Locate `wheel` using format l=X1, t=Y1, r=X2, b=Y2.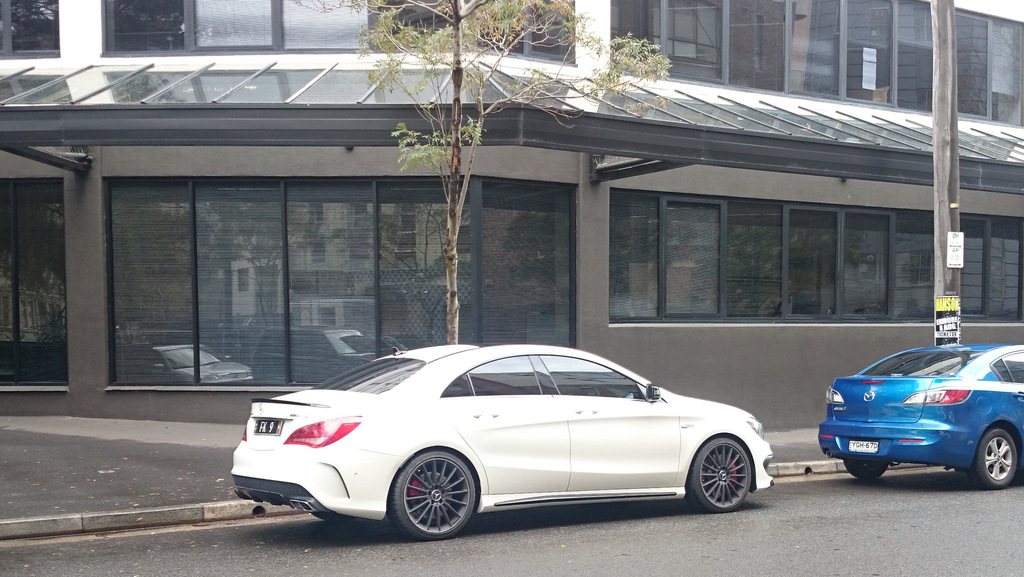
l=965, t=430, r=1015, b=491.
